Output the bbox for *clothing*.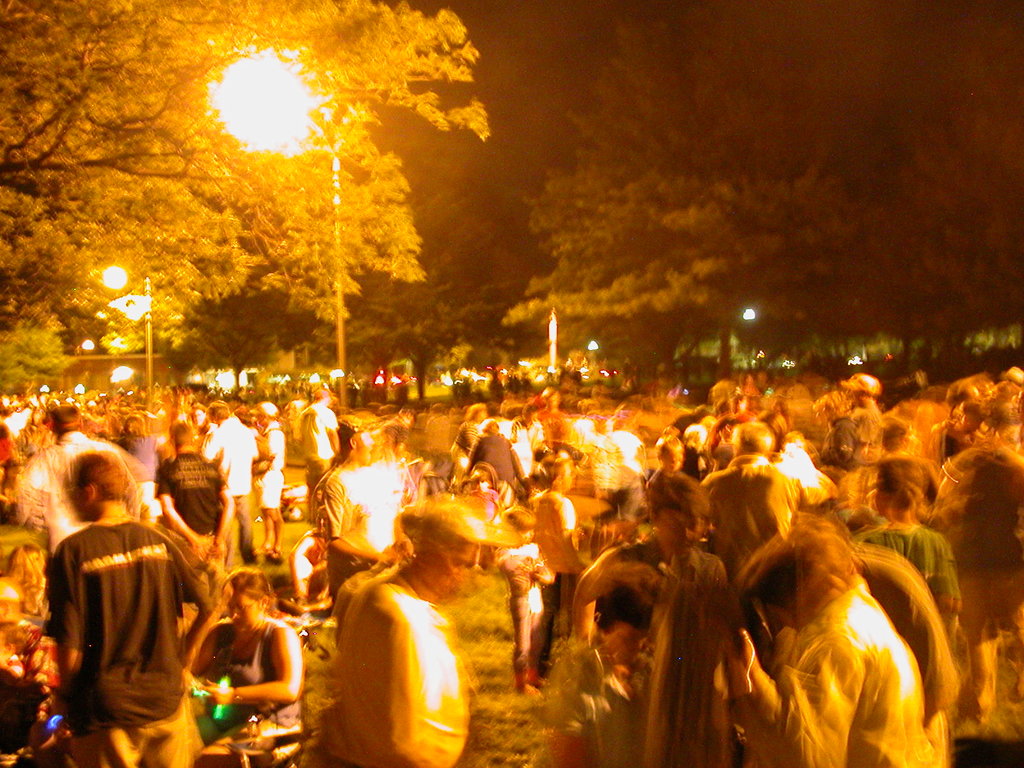
(37, 513, 238, 765).
